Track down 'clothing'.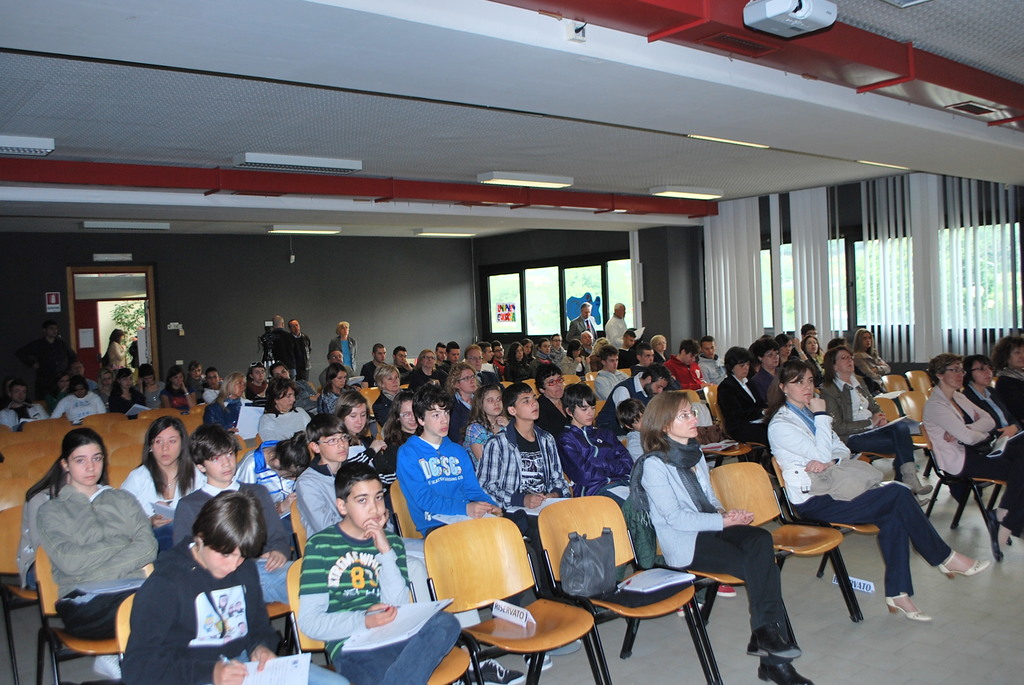
Tracked to Rect(538, 390, 574, 437).
